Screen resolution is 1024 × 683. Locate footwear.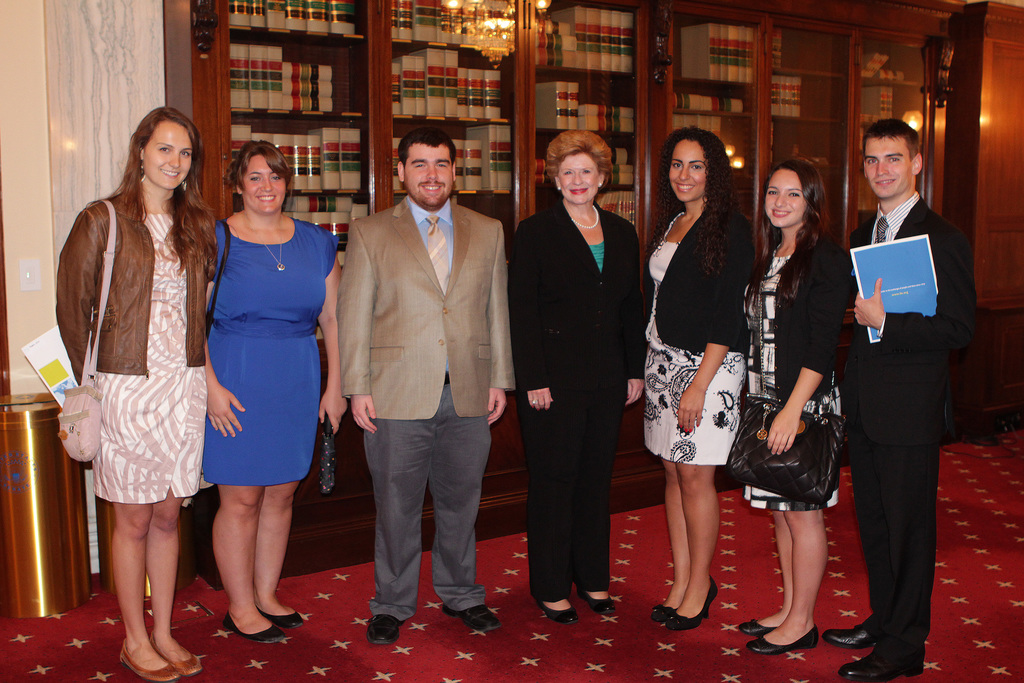
select_region(540, 600, 580, 625).
